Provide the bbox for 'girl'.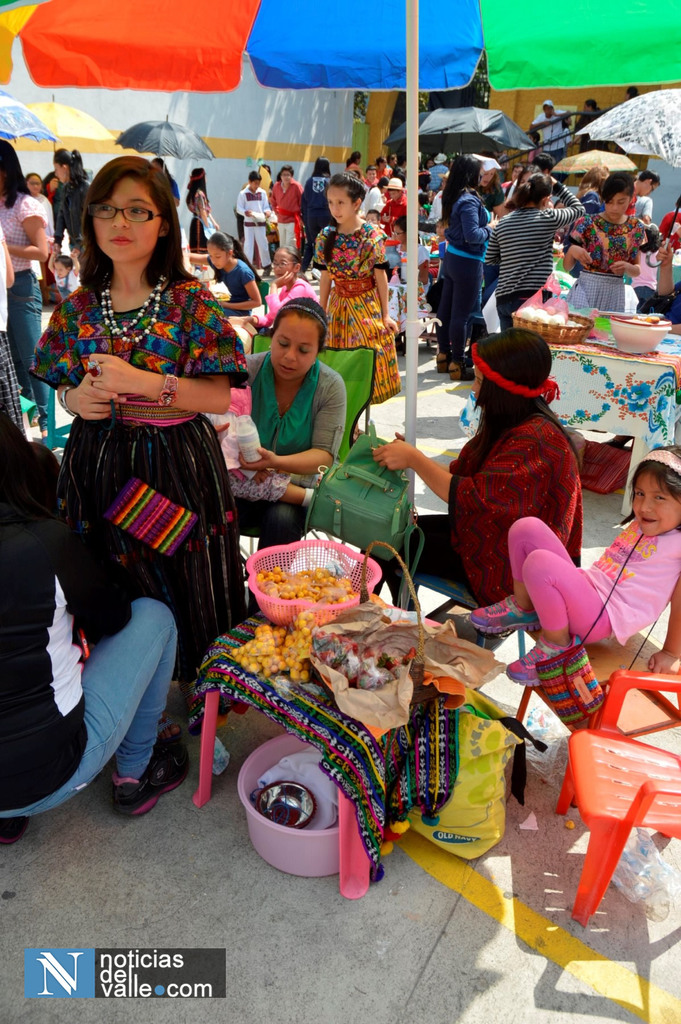
x1=313 y1=168 x2=405 y2=440.
